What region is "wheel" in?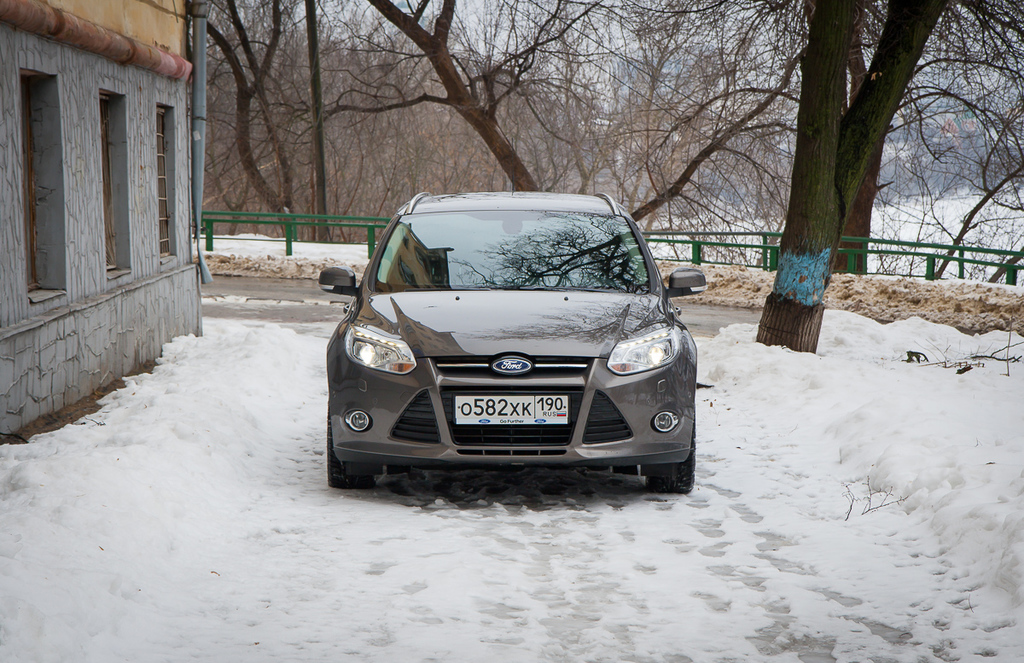
<box>646,416,695,493</box>.
